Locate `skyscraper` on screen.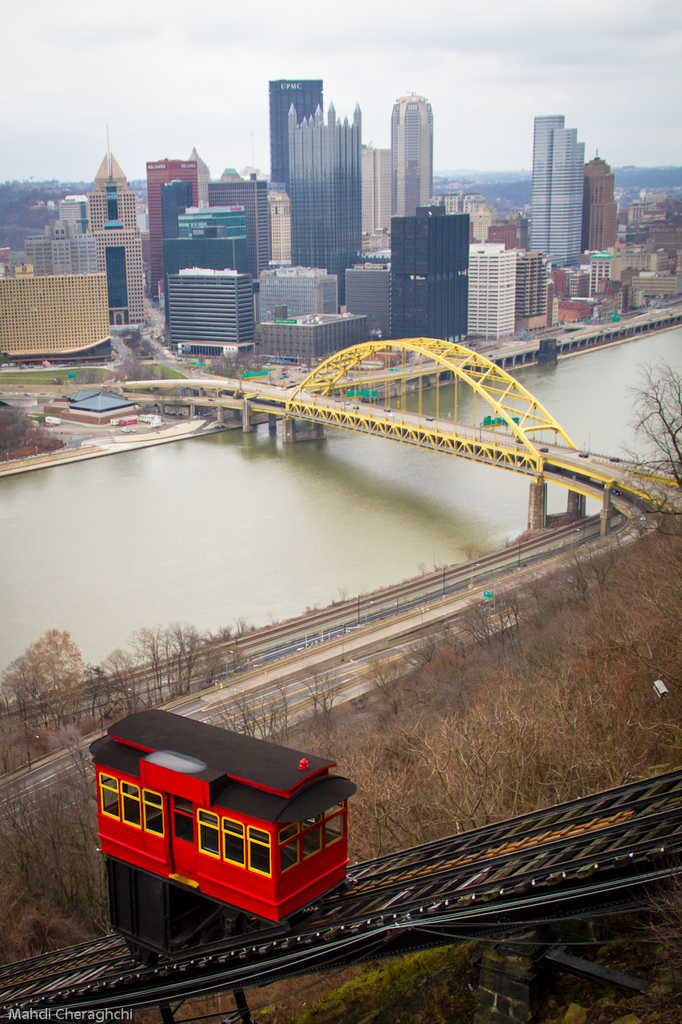
On screen at <bbox>561, 132, 596, 267</bbox>.
